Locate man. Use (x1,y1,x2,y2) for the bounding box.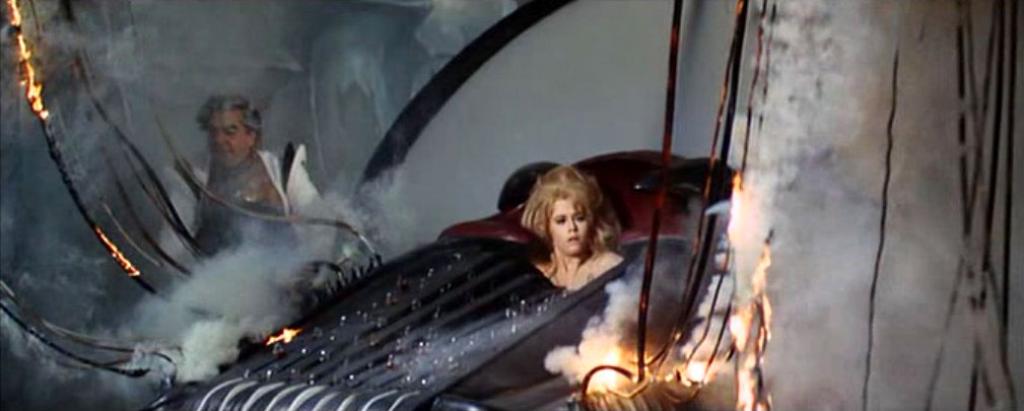
(181,84,272,206).
